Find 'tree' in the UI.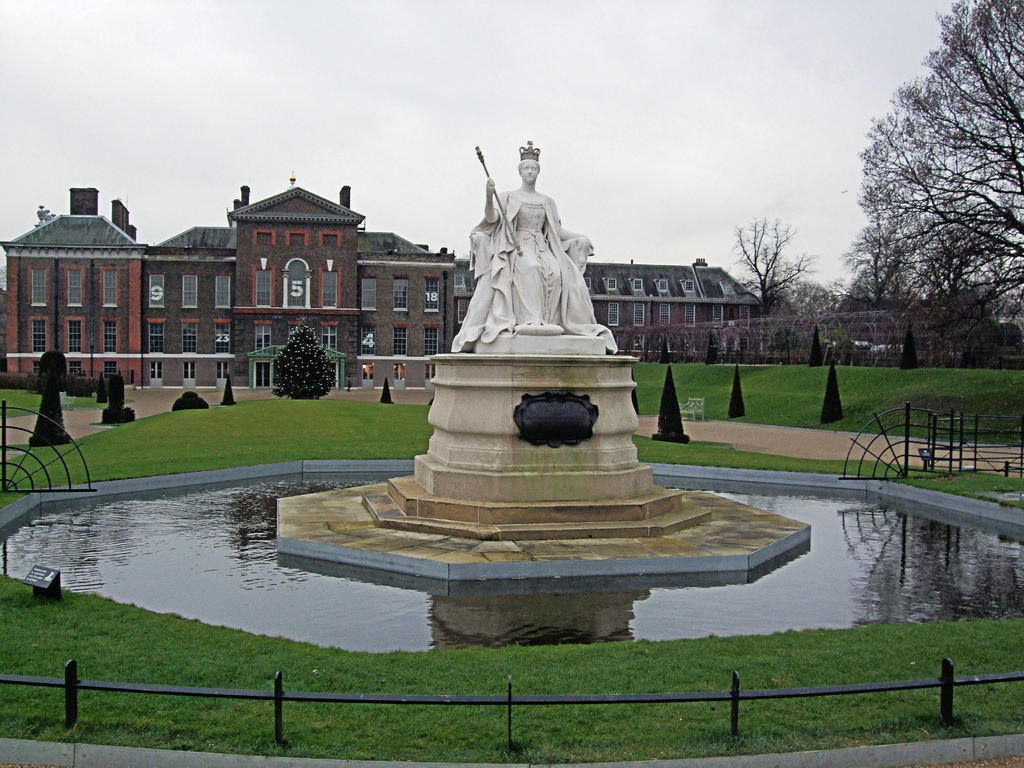
UI element at x1=172 y1=393 x2=211 y2=408.
